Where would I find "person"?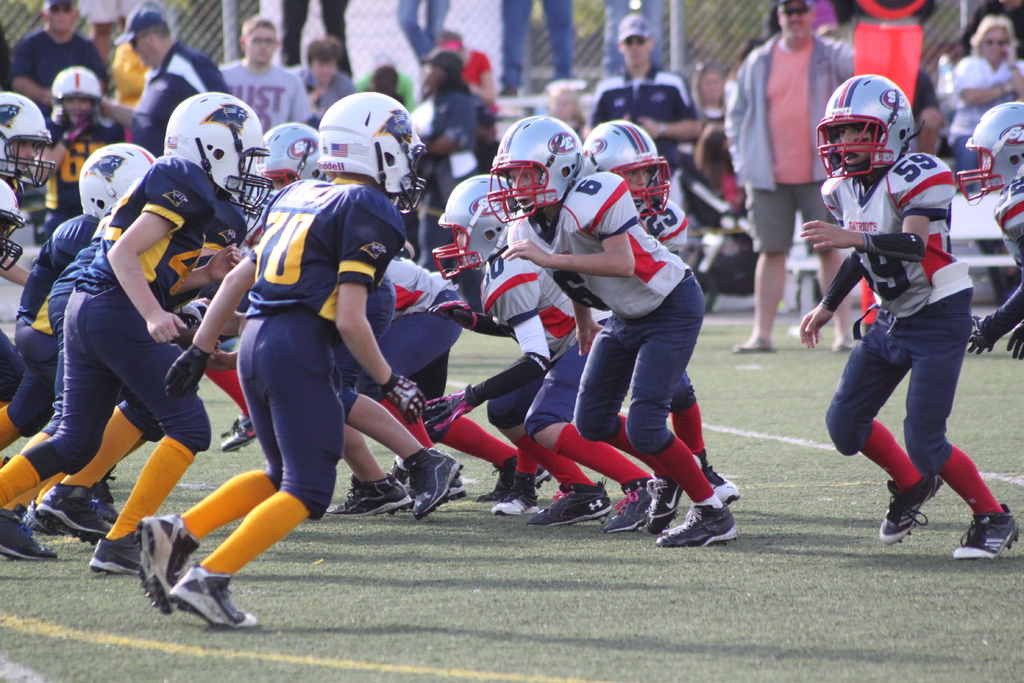
At BBox(124, 92, 442, 633).
